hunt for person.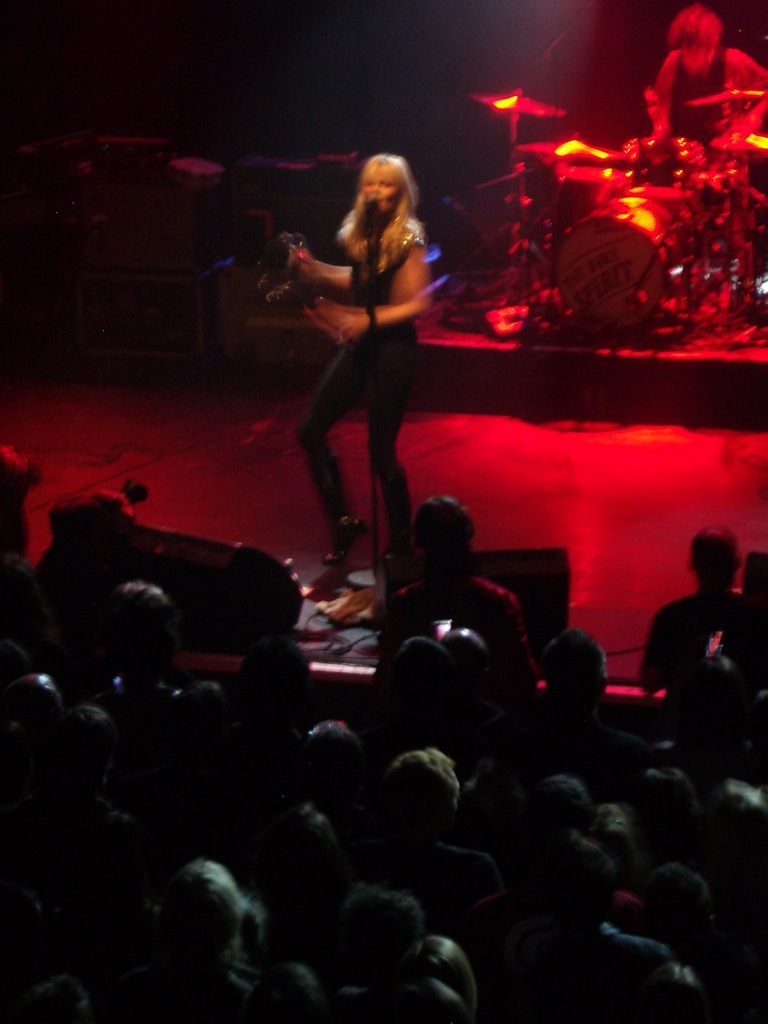
Hunted down at 658, 10, 767, 162.
